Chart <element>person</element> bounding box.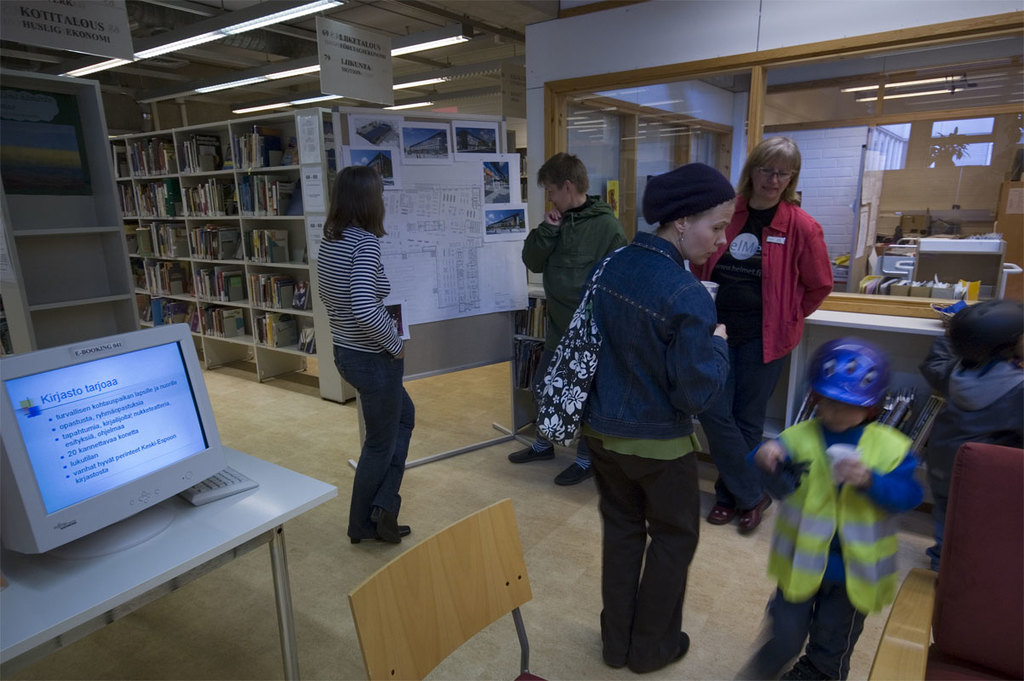
Charted: [579,160,732,673].
